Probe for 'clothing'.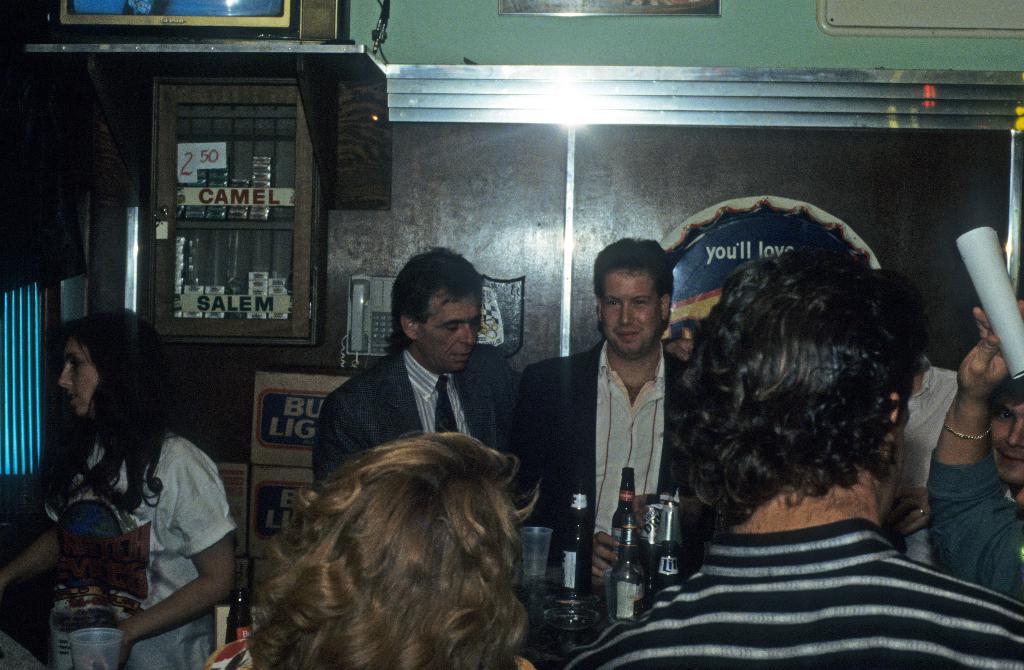
Probe result: 47 378 228 650.
